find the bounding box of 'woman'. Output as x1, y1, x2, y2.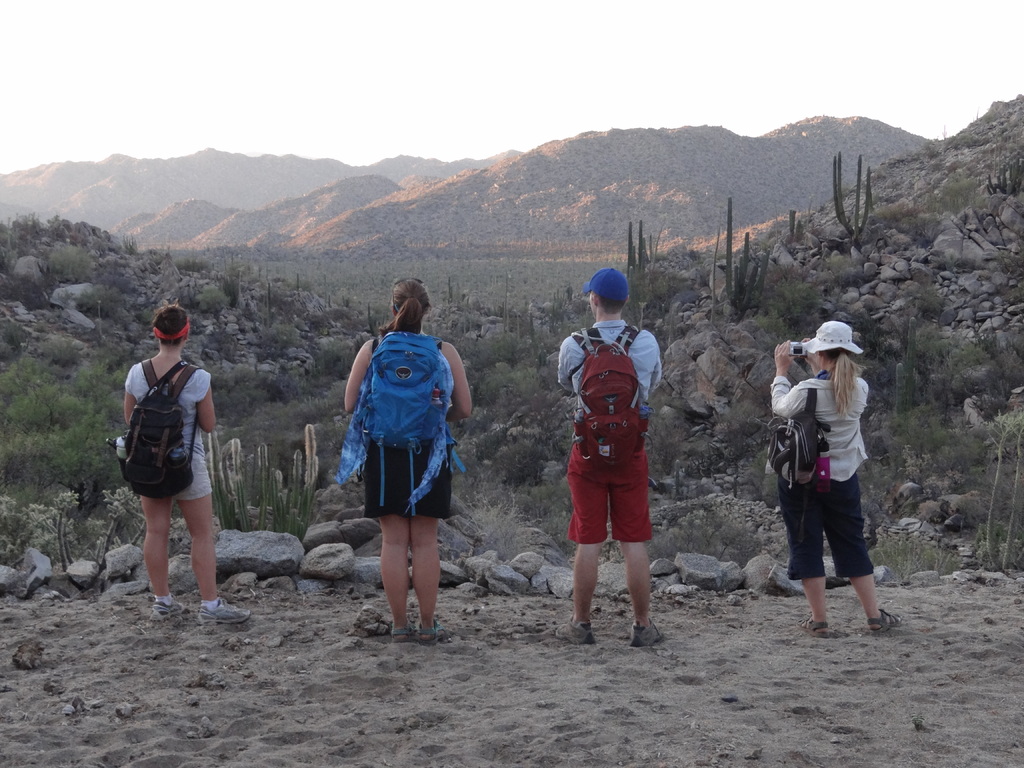
765, 312, 909, 641.
